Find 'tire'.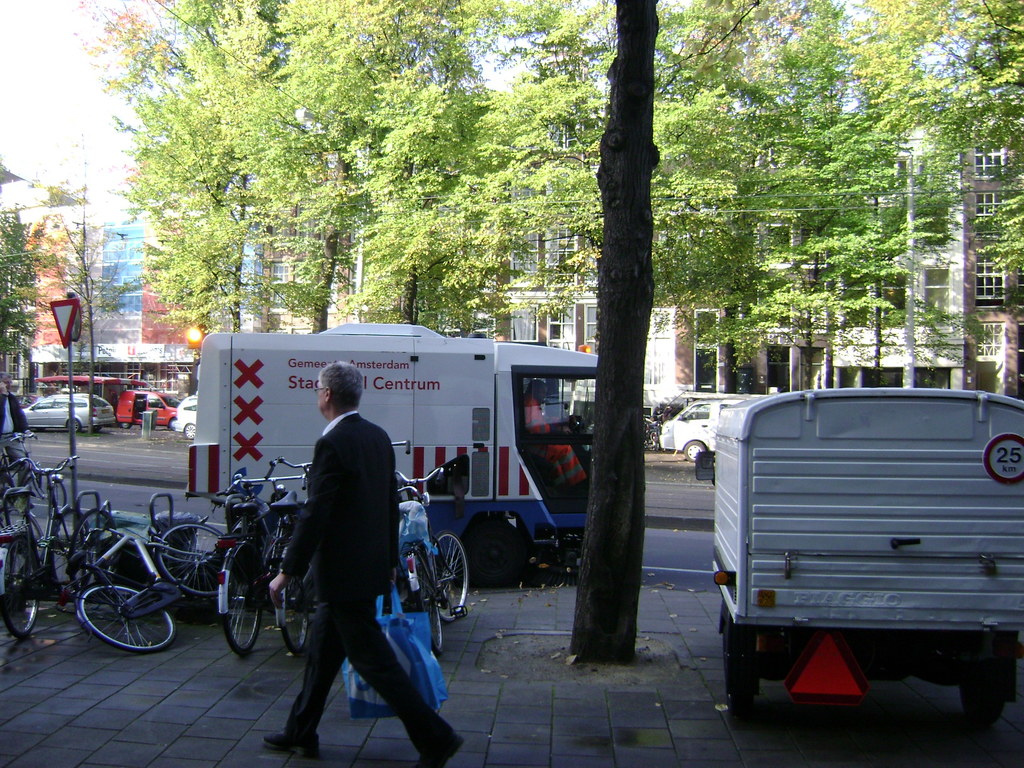
{"left": 959, "top": 685, "right": 1004, "bottom": 724}.
